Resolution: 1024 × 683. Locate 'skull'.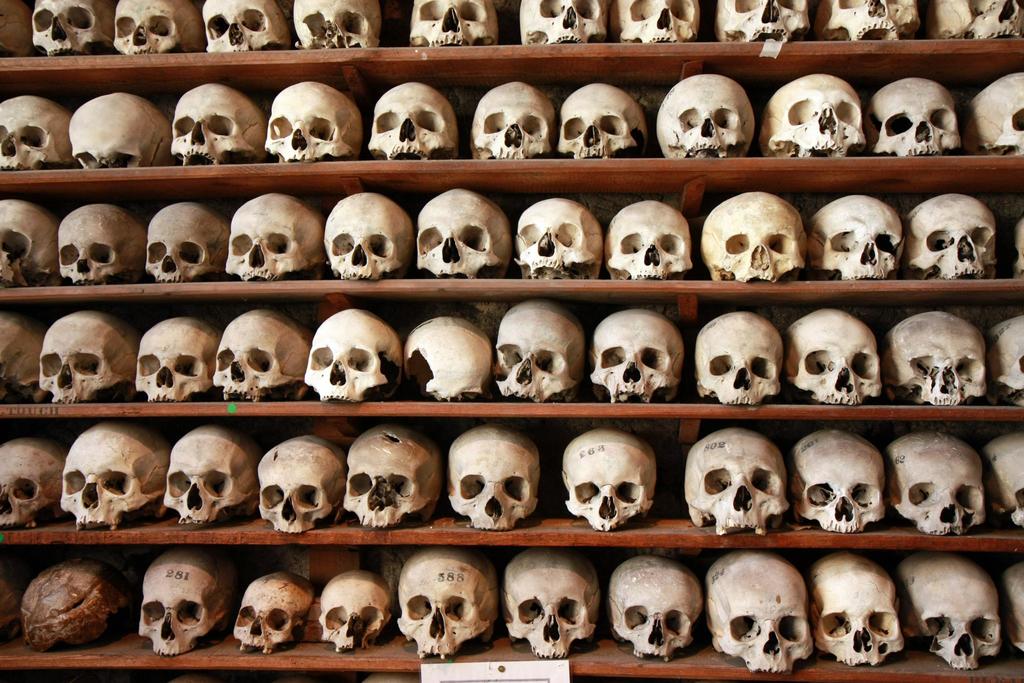
bbox(138, 551, 228, 659).
